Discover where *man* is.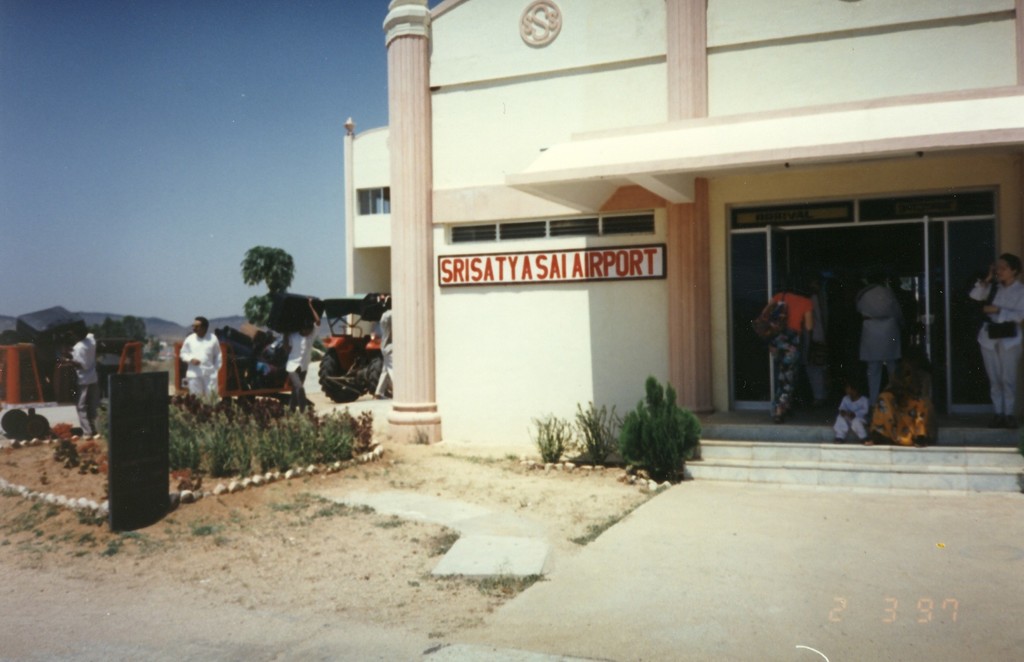
Discovered at [180, 317, 220, 404].
